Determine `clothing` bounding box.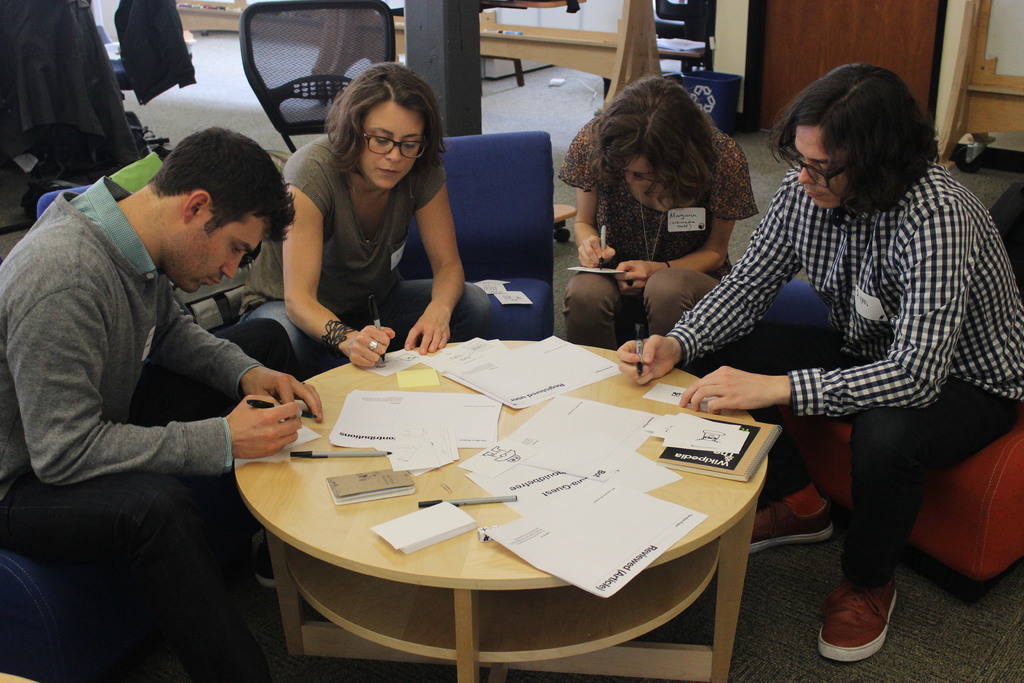
Determined: 668:163:1023:581.
